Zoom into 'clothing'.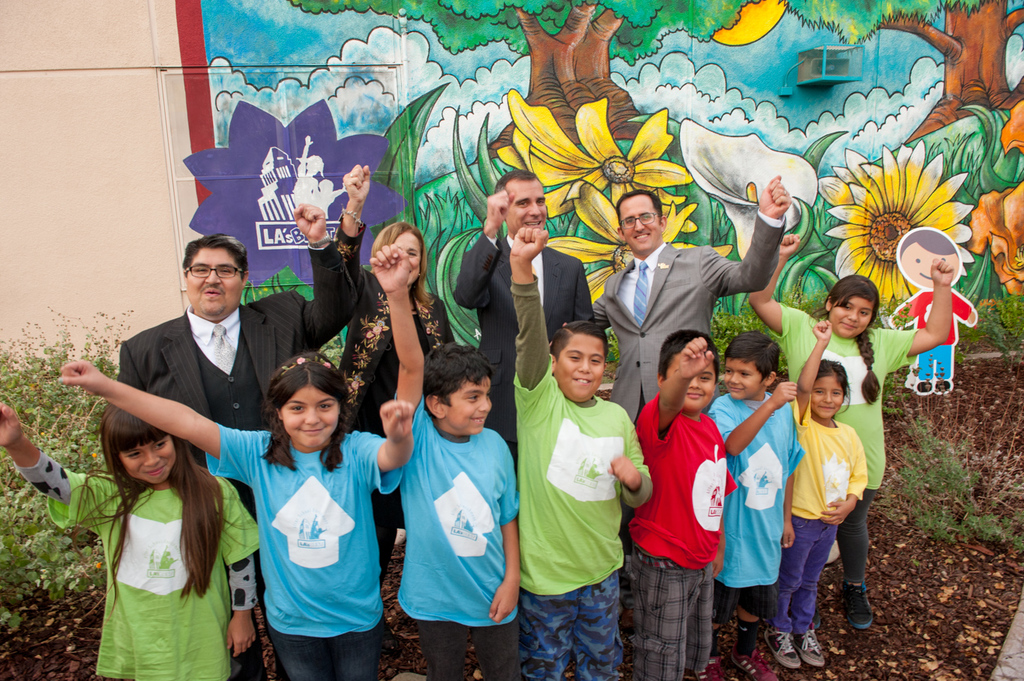
Zoom target: (765,303,924,608).
